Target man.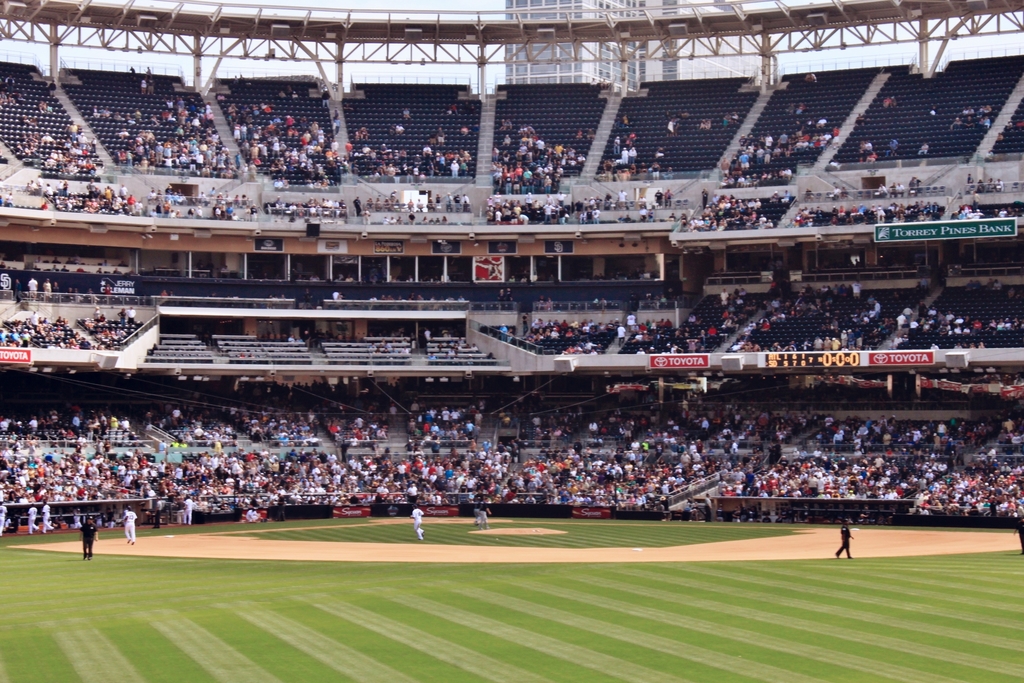
Target region: pyautogui.locateOnScreen(834, 523, 854, 559).
